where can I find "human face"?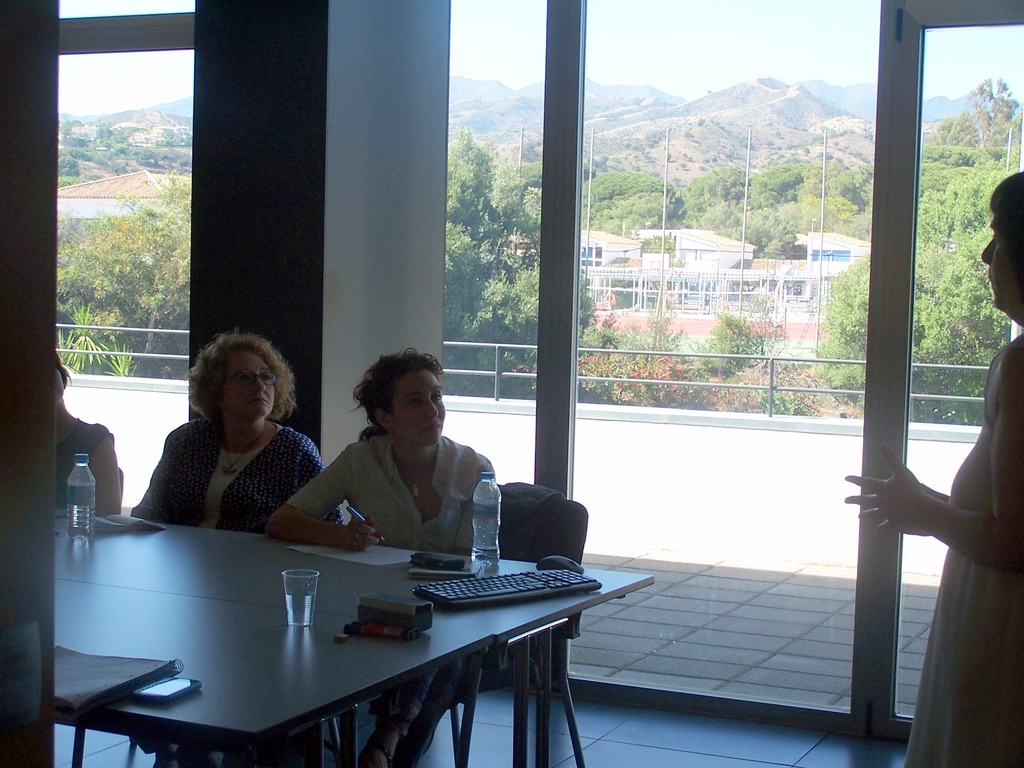
You can find it at [left=380, top=368, right=449, bottom=446].
